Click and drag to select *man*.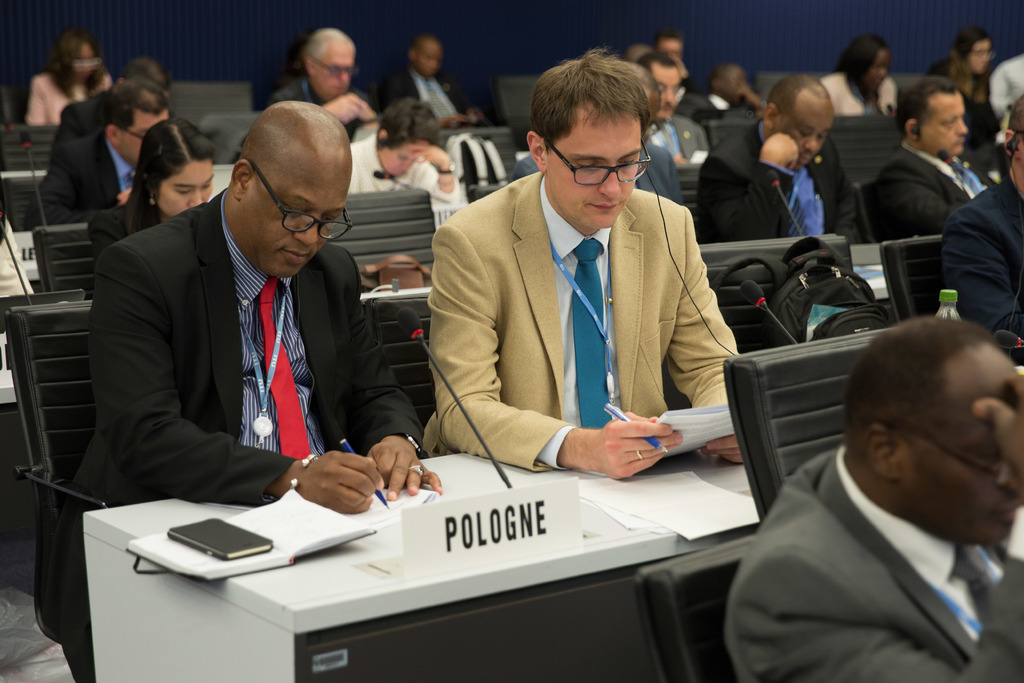
Selection: x1=867 y1=73 x2=1001 y2=241.
